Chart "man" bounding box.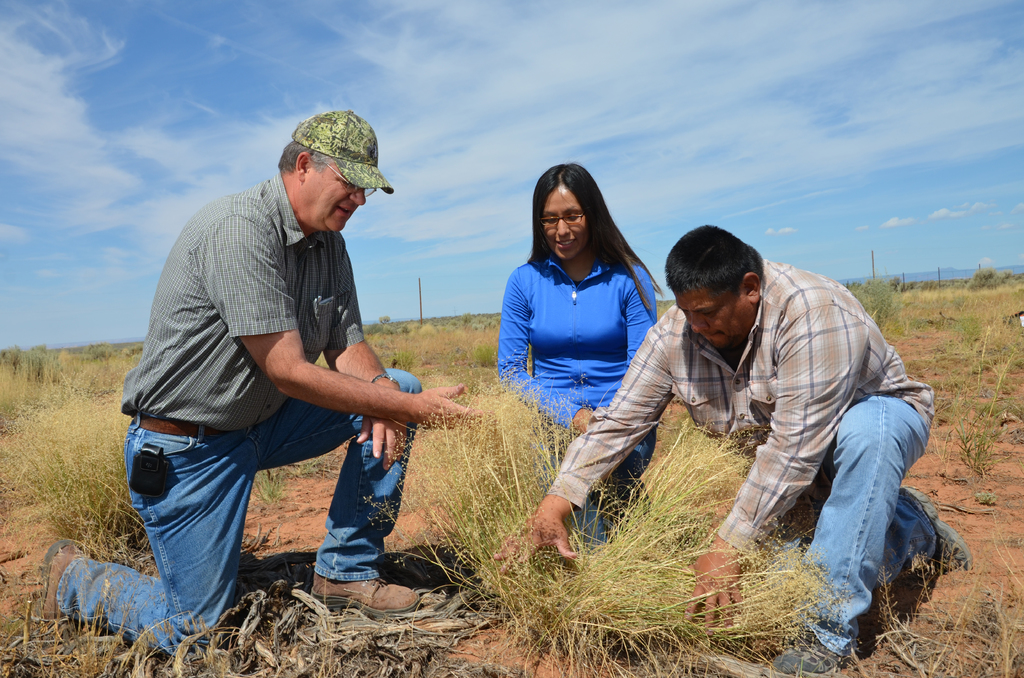
Charted: bbox=[492, 223, 969, 677].
